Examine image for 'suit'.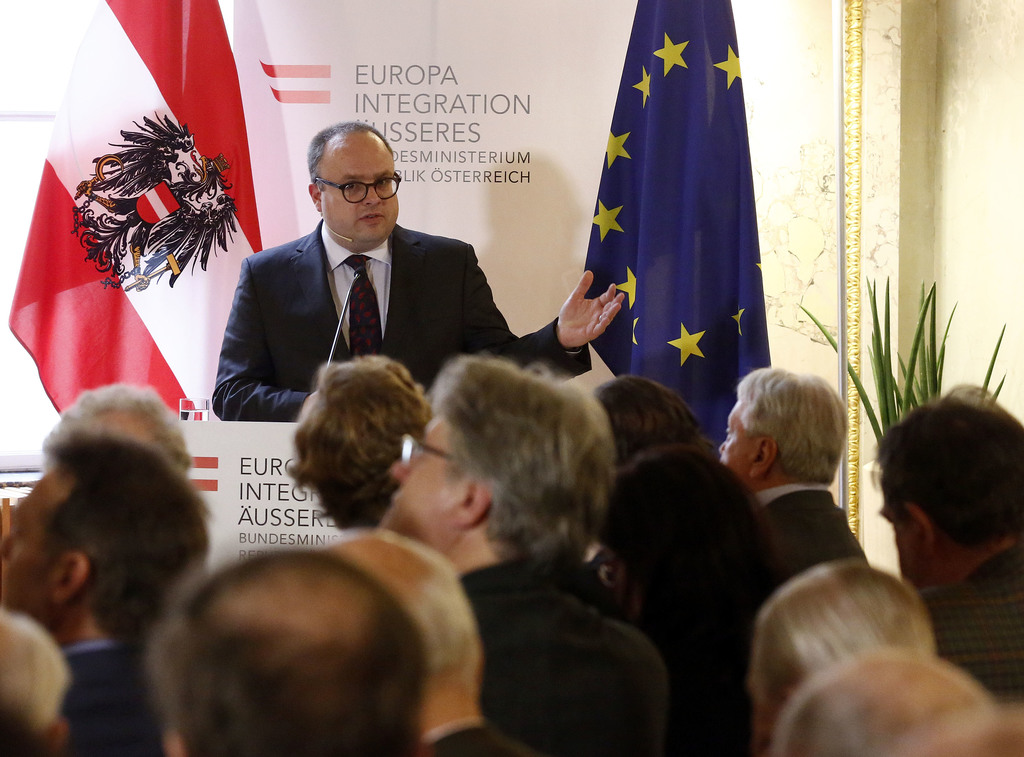
Examination result: select_region(423, 717, 513, 756).
